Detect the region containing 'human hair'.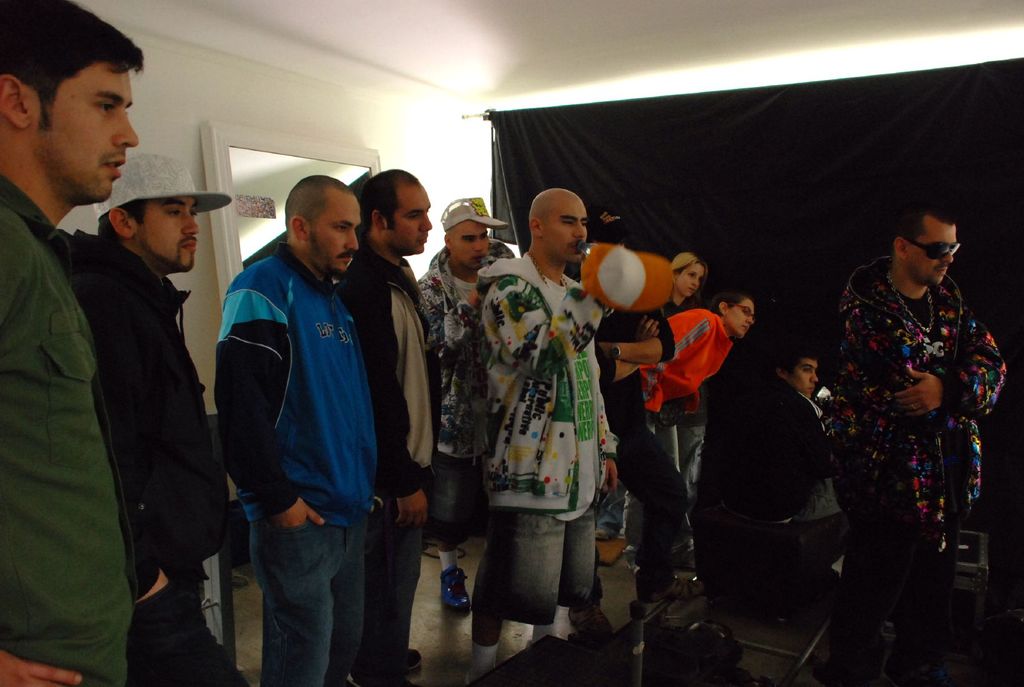
{"x1": 283, "y1": 175, "x2": 355, "y2": 244}.
